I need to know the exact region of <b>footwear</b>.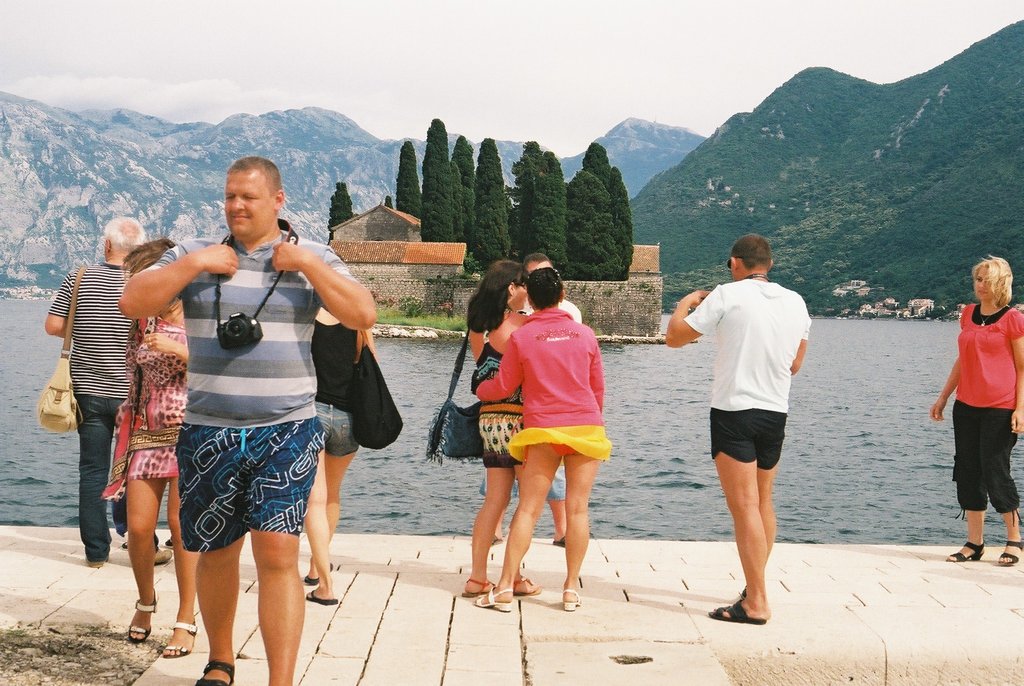
Region: x1=195 y1=662 x2=236 y2=685.
